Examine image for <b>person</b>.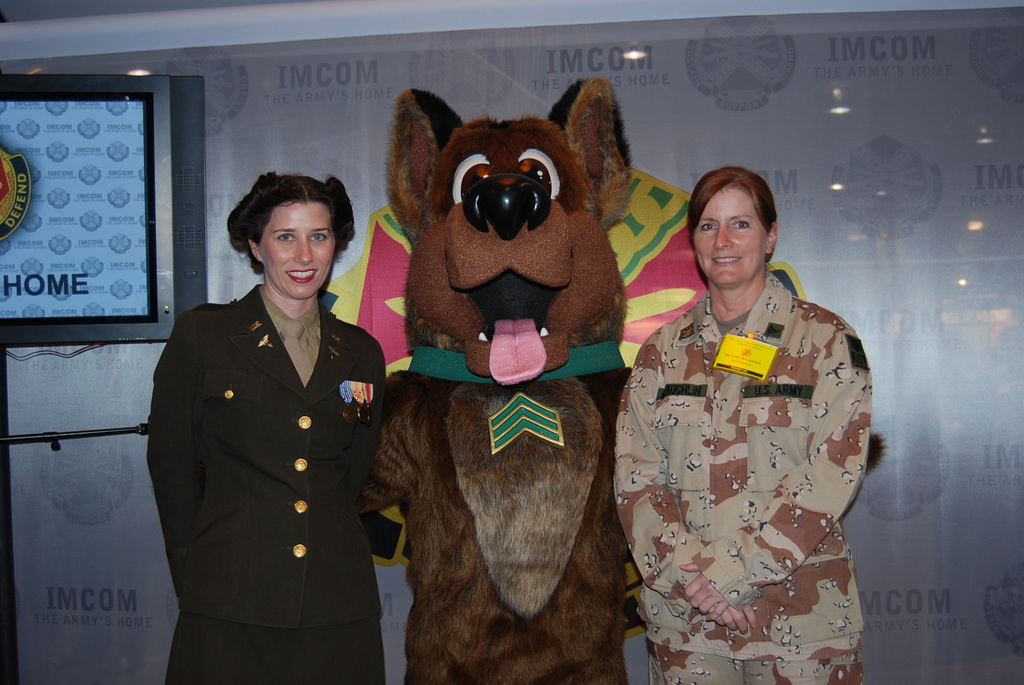
Examination result: pyautogui.locateOnScreen(148, 171, 390, 684).
